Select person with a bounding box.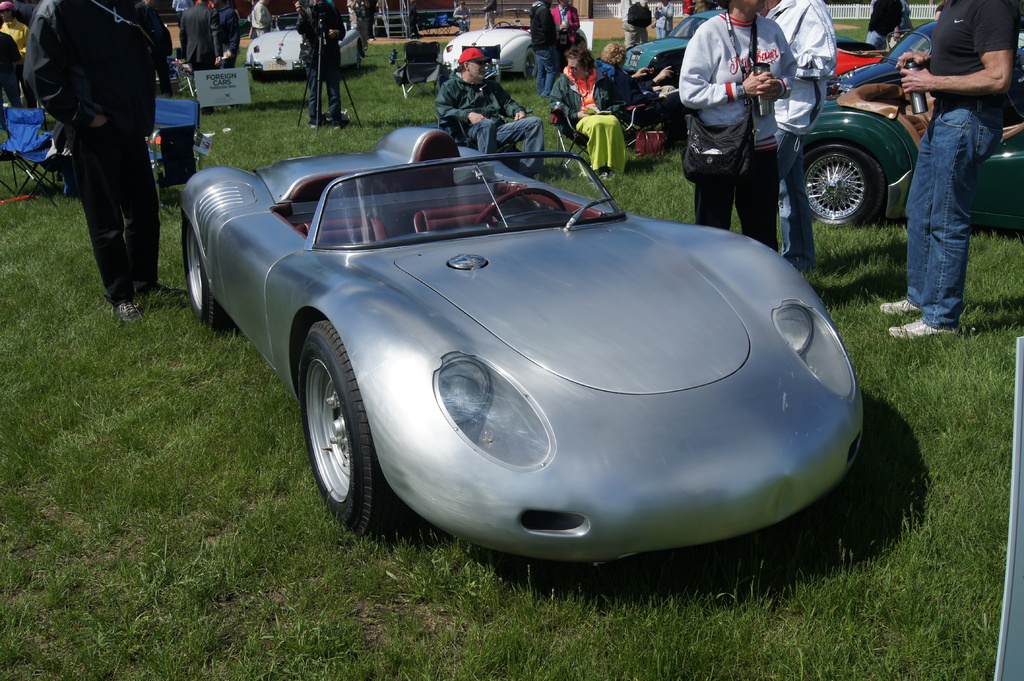
[left=429, top=47, right=543, bottom=177].
